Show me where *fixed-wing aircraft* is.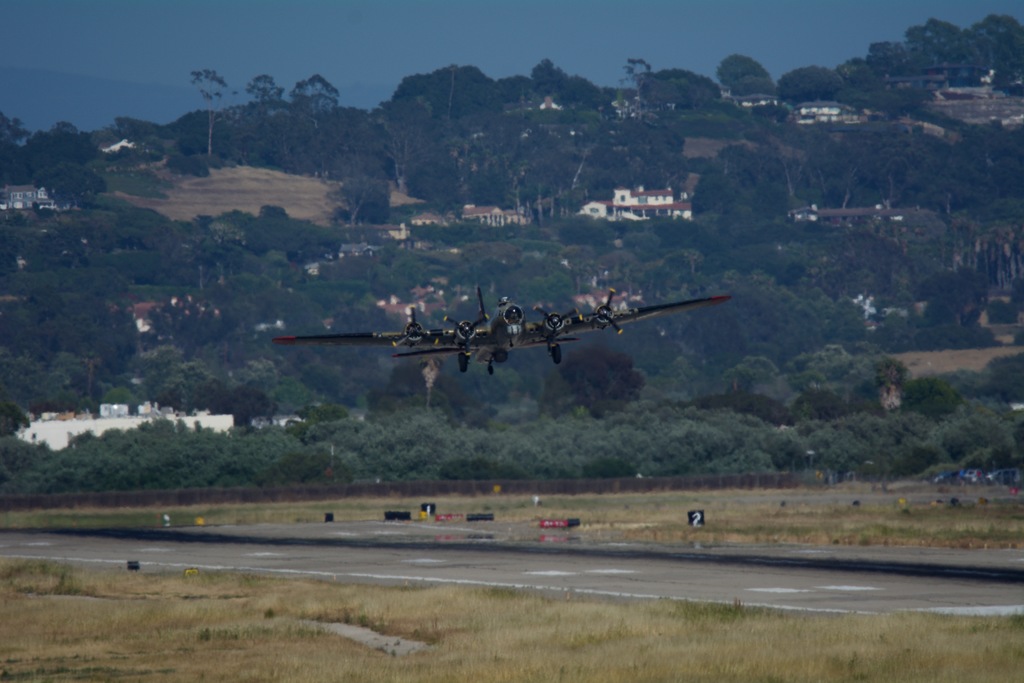
*fixed-wing aircraft* is at region(275, 288, 727, 383).
